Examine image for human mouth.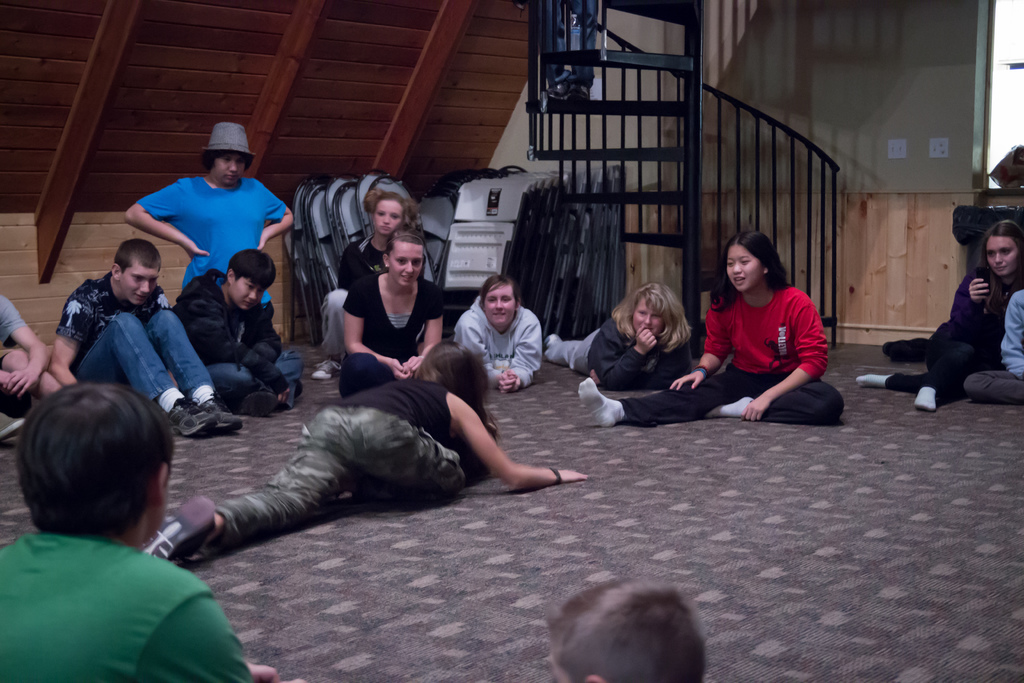
Examination result: bbox=[135, 295, 145, 299].
